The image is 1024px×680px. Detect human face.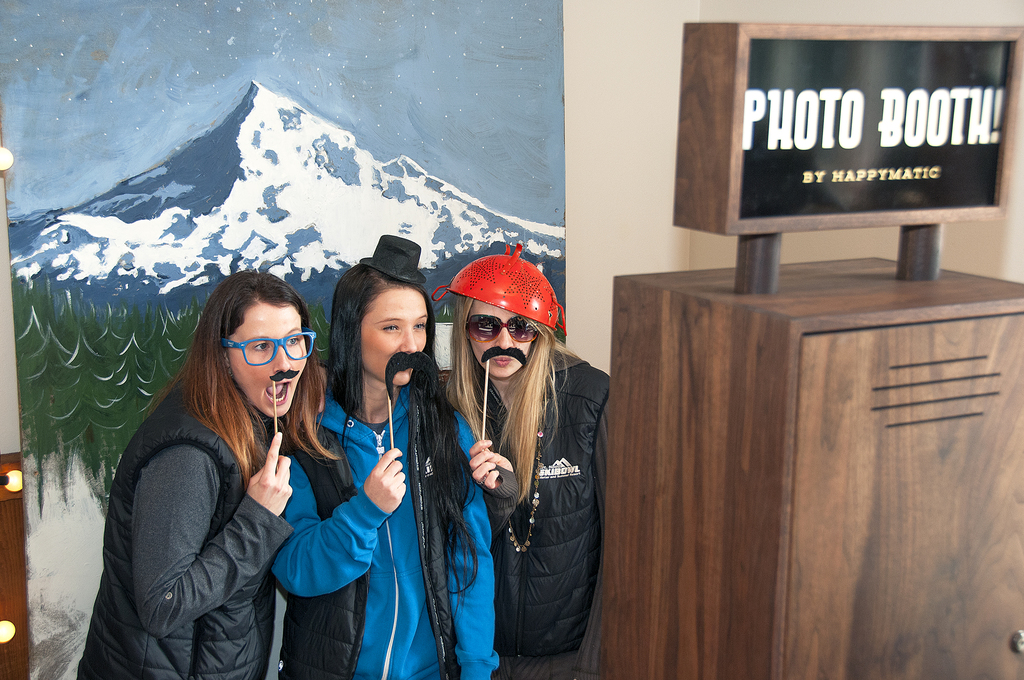
Detection: Rect(358, 288, 428, 383).
